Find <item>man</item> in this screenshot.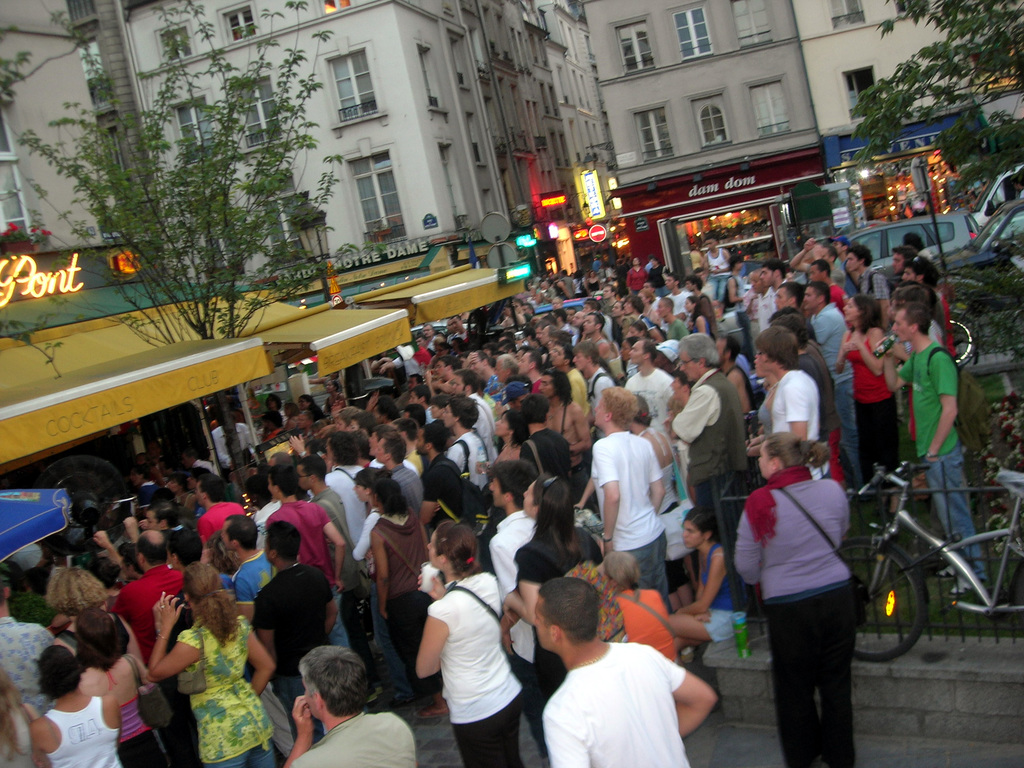
The bounding box for <item>man</item> is bbox(423, 329, 440, 360).
